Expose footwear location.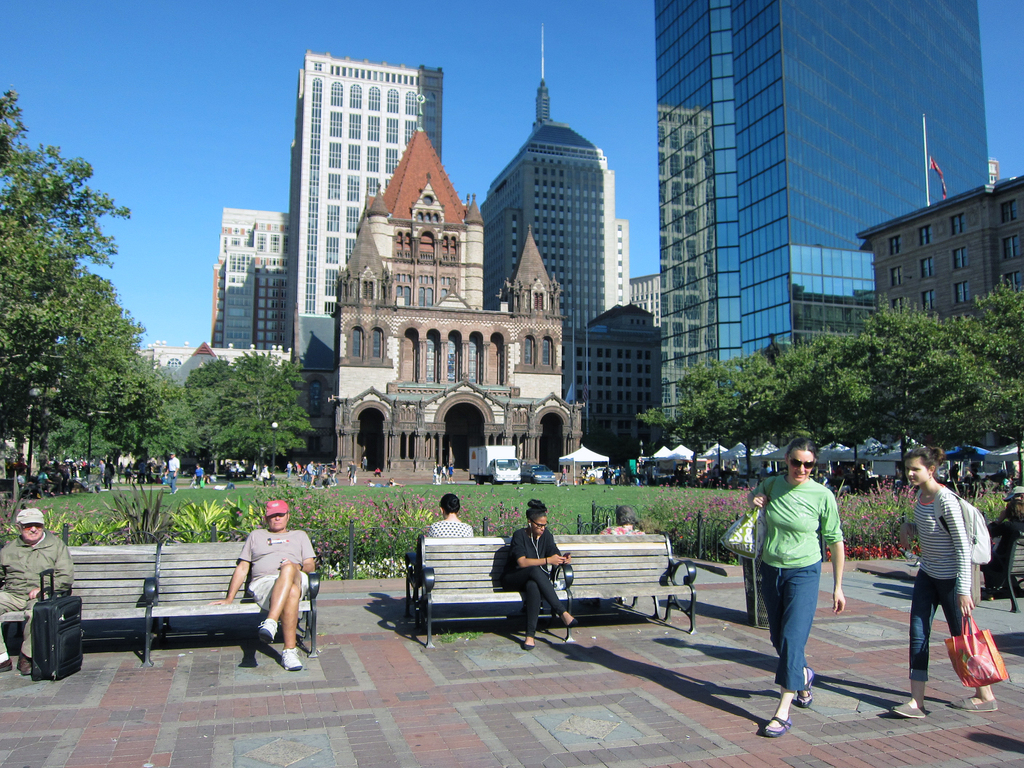
Exposed at <region>890, 700, 925, 717</region>.
